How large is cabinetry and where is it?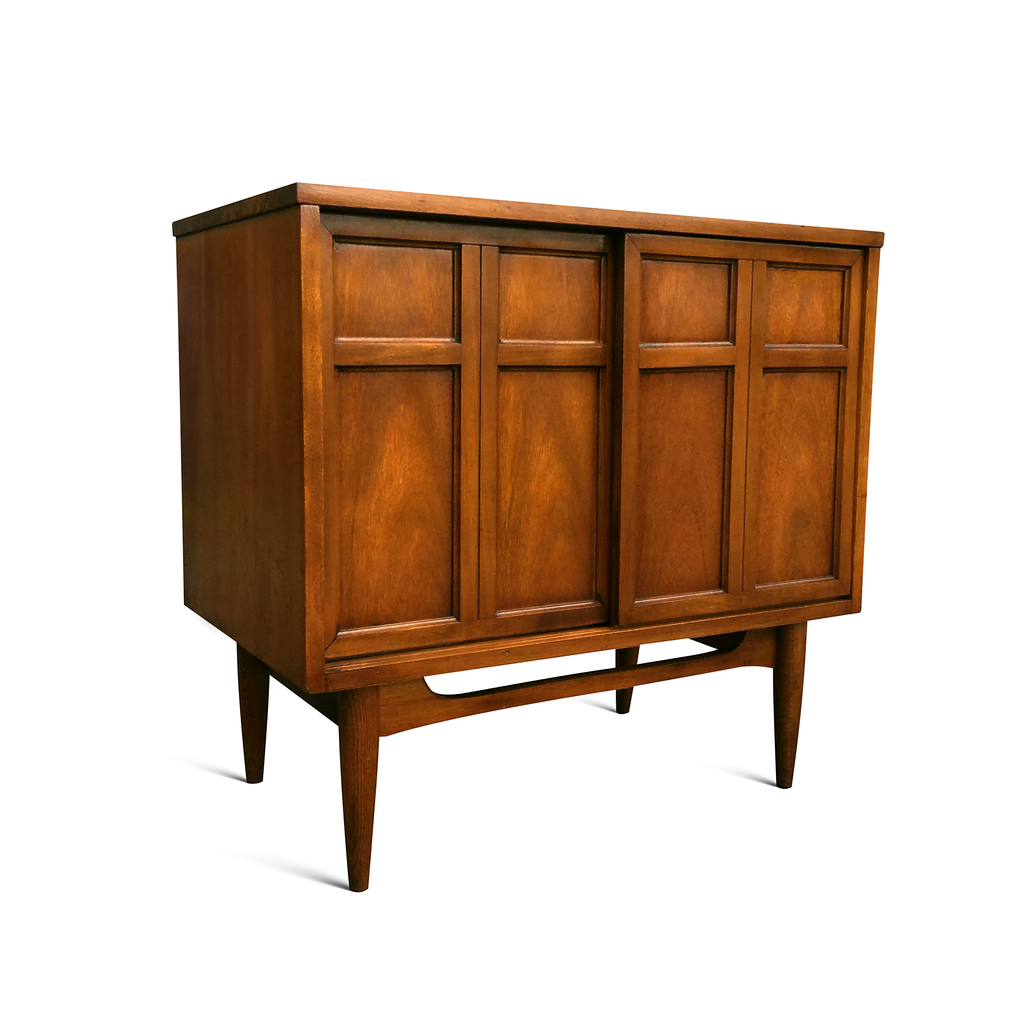
Bounding box: pyautogui.locateOnScreen(185, 176, 845, 883).
